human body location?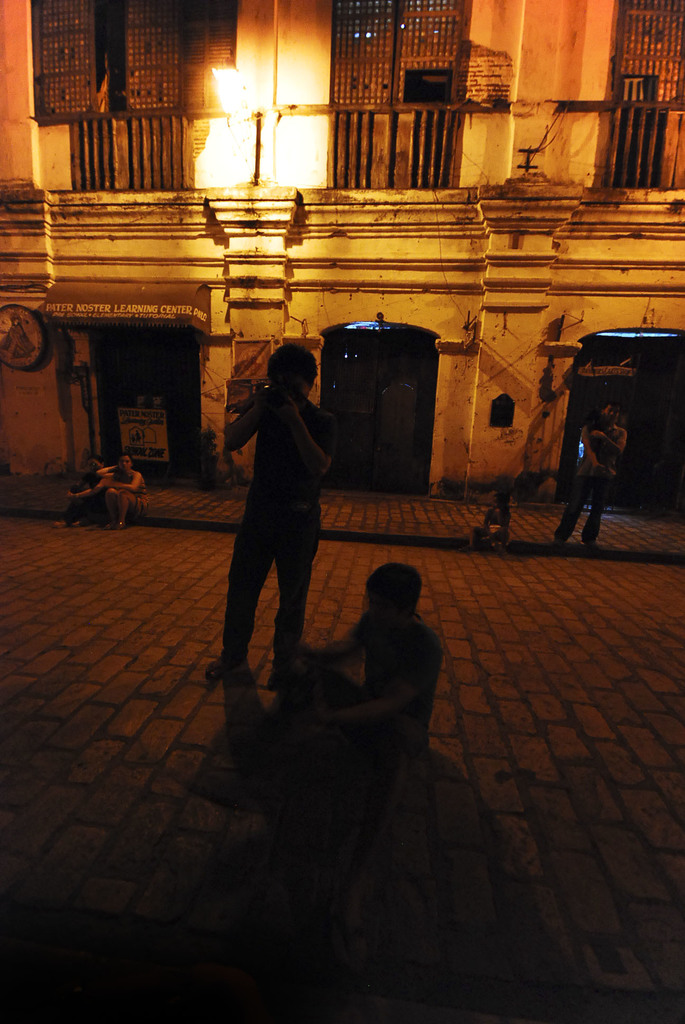
locate(556, 397, 635, 557)
